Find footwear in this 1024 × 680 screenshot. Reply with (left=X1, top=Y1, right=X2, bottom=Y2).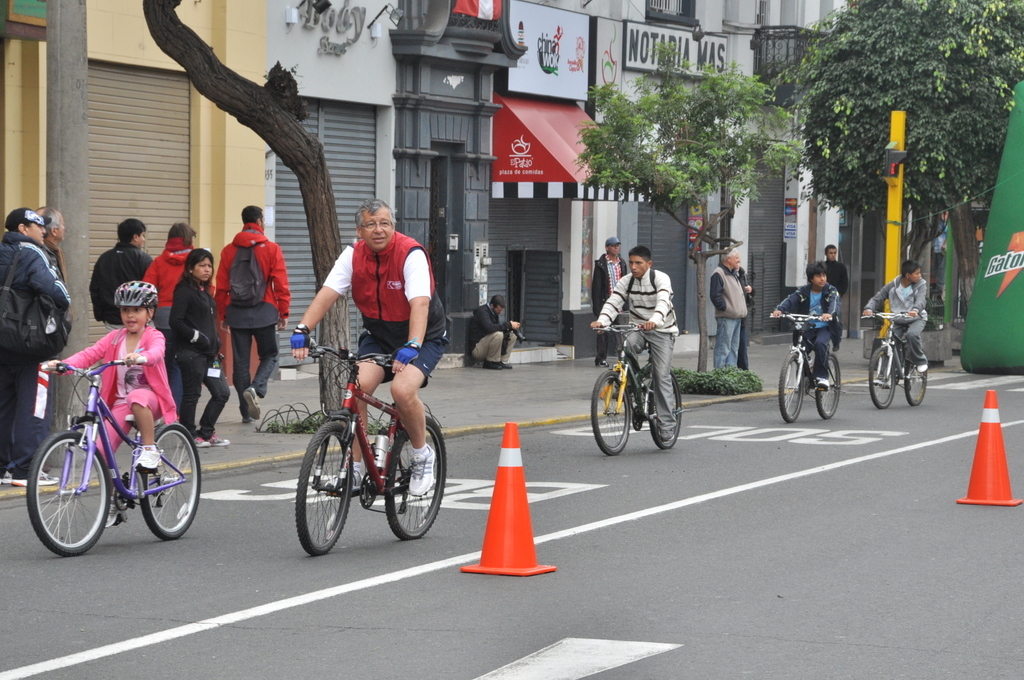
(left=102, top=500, right=128, bottom=530).
